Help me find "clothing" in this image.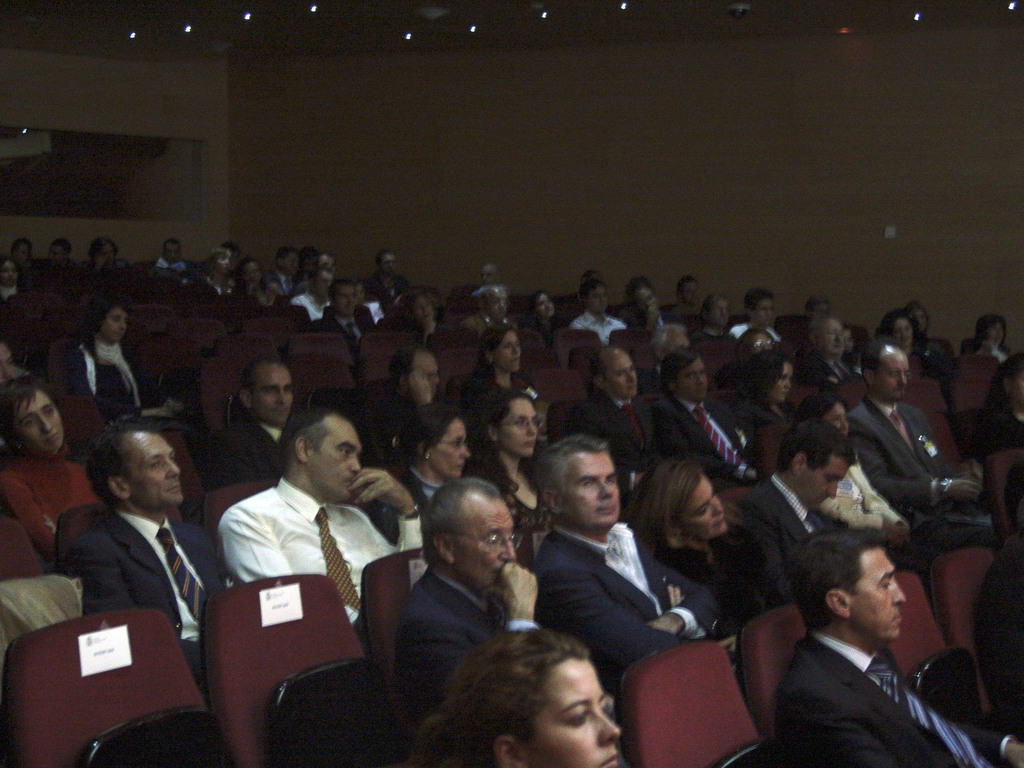
Found it: [845,404,970,536].
